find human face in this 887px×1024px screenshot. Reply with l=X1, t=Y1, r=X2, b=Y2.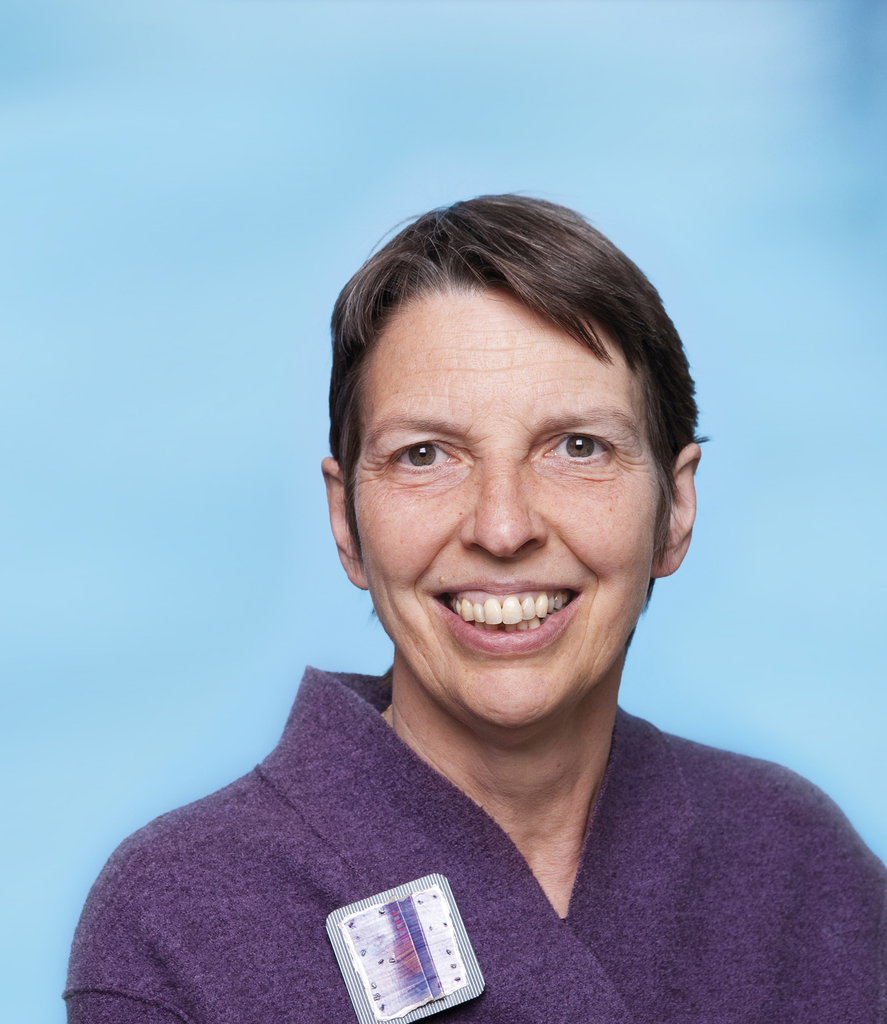
l=349, t=283, r=664, b=722.
